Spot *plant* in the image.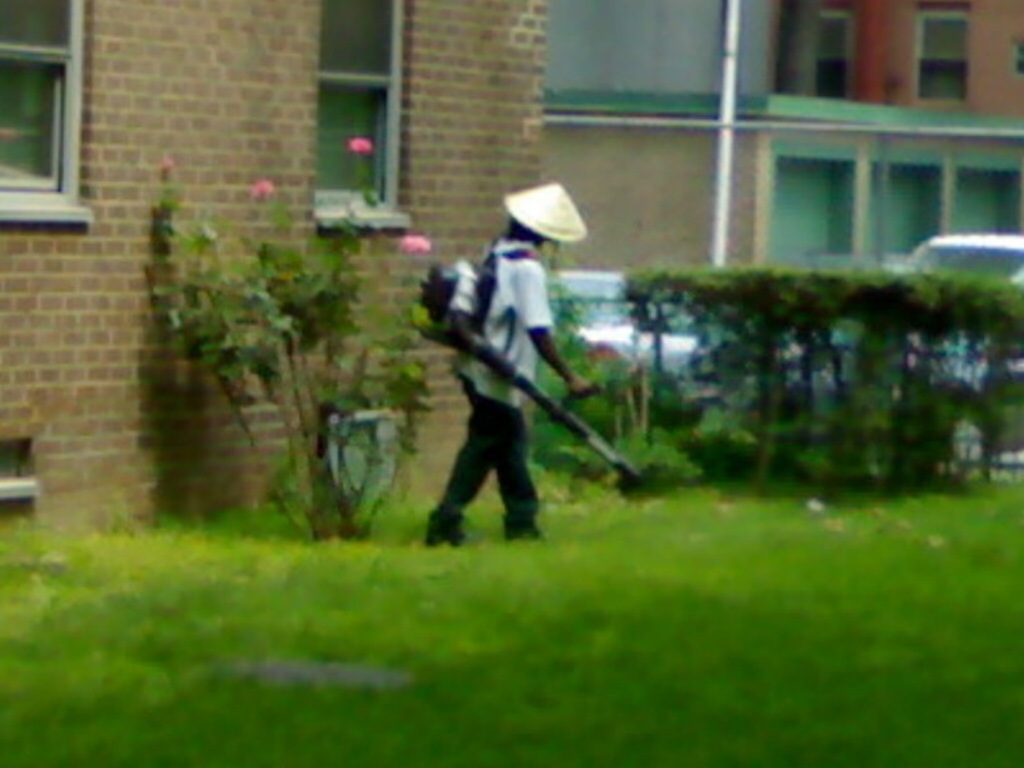
*plant* found at [154, 132, 465, 539].
